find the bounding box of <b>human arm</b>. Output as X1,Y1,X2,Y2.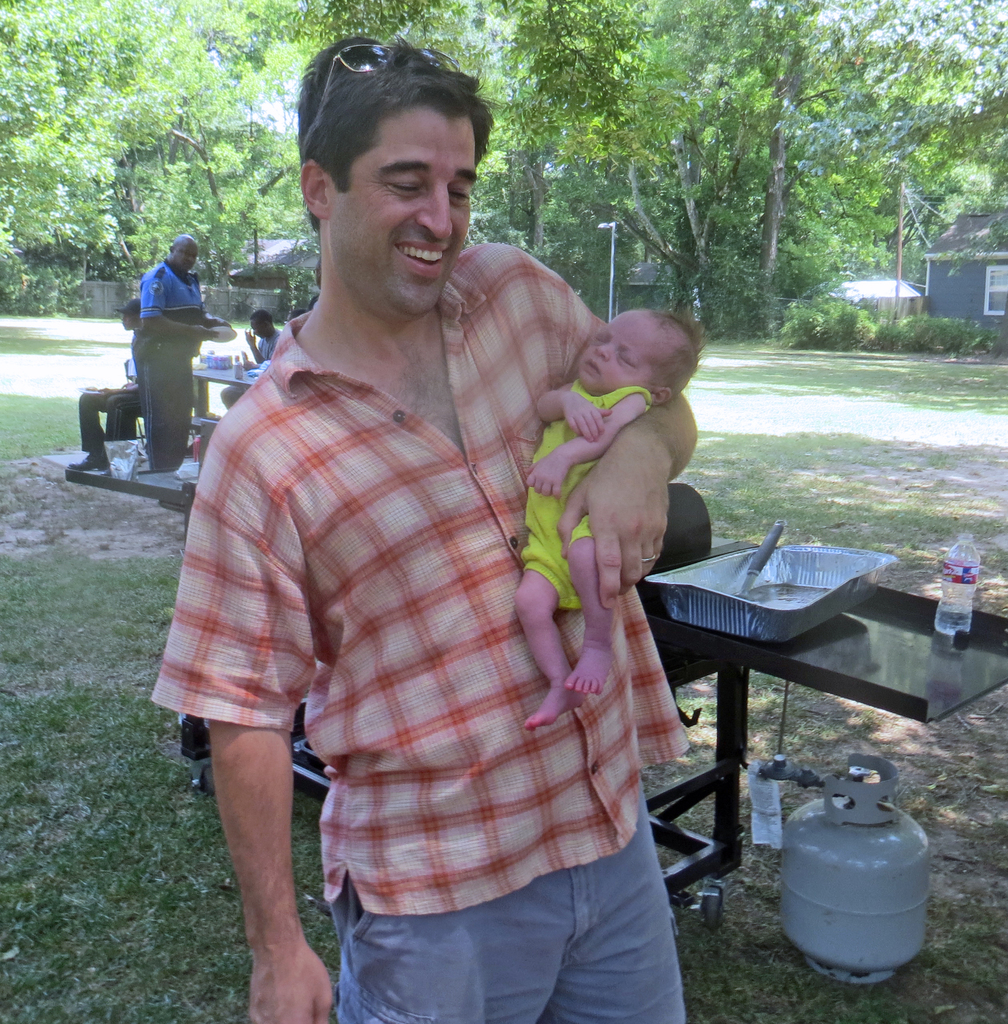
137,389,392,1023.
